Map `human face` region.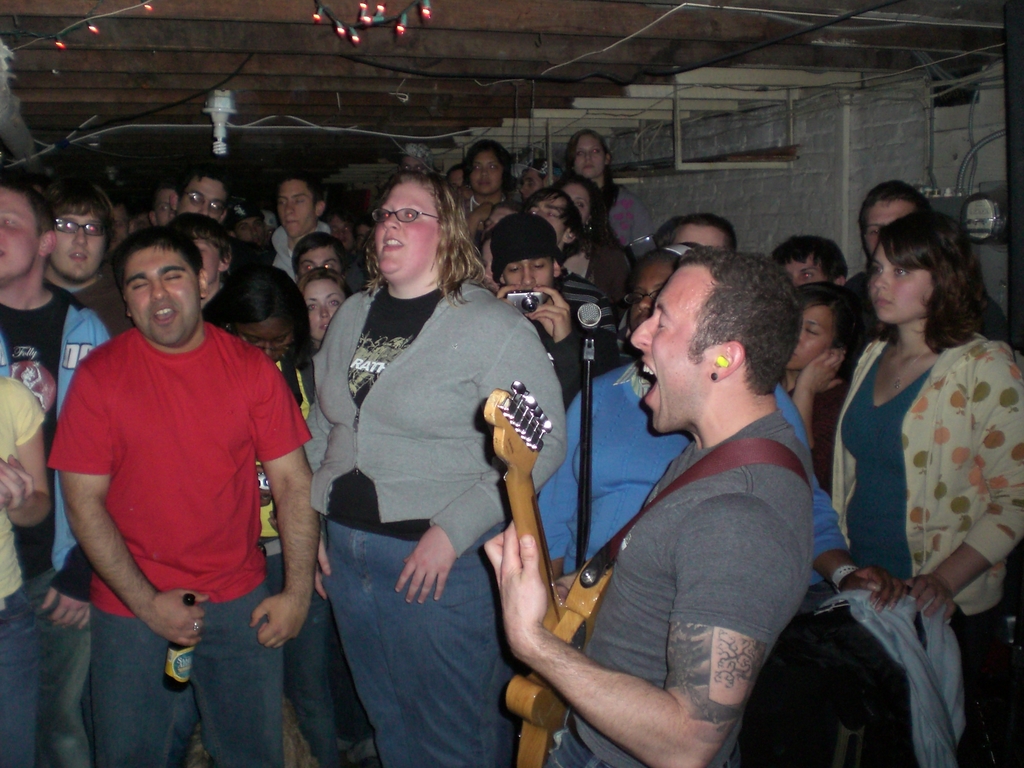
Mapped to [862,193,911,246].
